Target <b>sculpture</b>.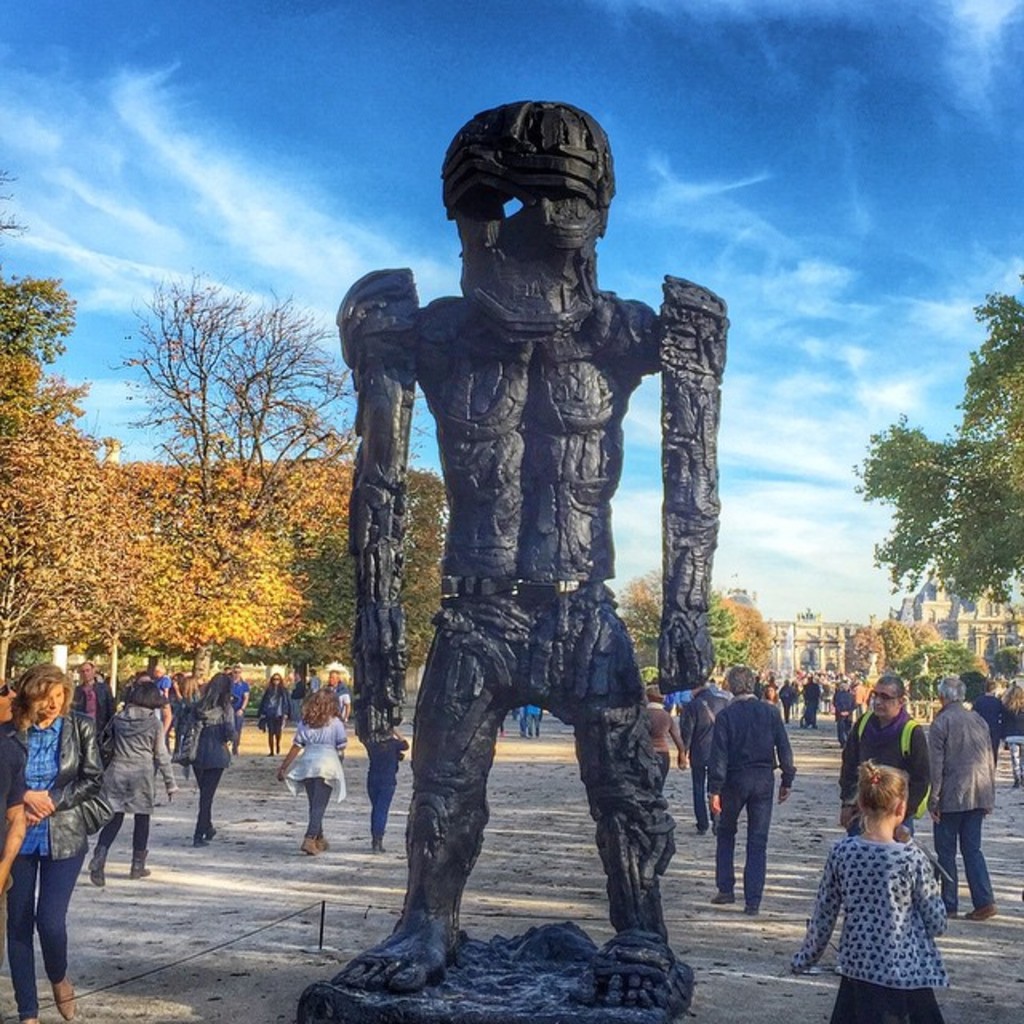
Target region: bbox(346, 102, 738, 989).
